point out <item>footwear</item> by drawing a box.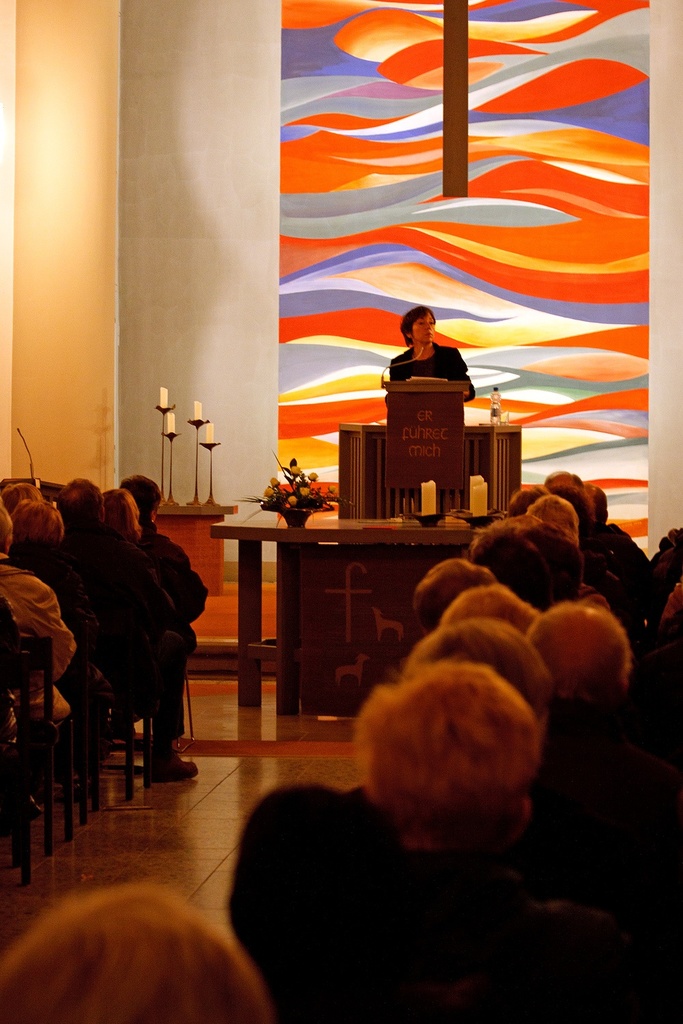
145, 748, 199, 781.
